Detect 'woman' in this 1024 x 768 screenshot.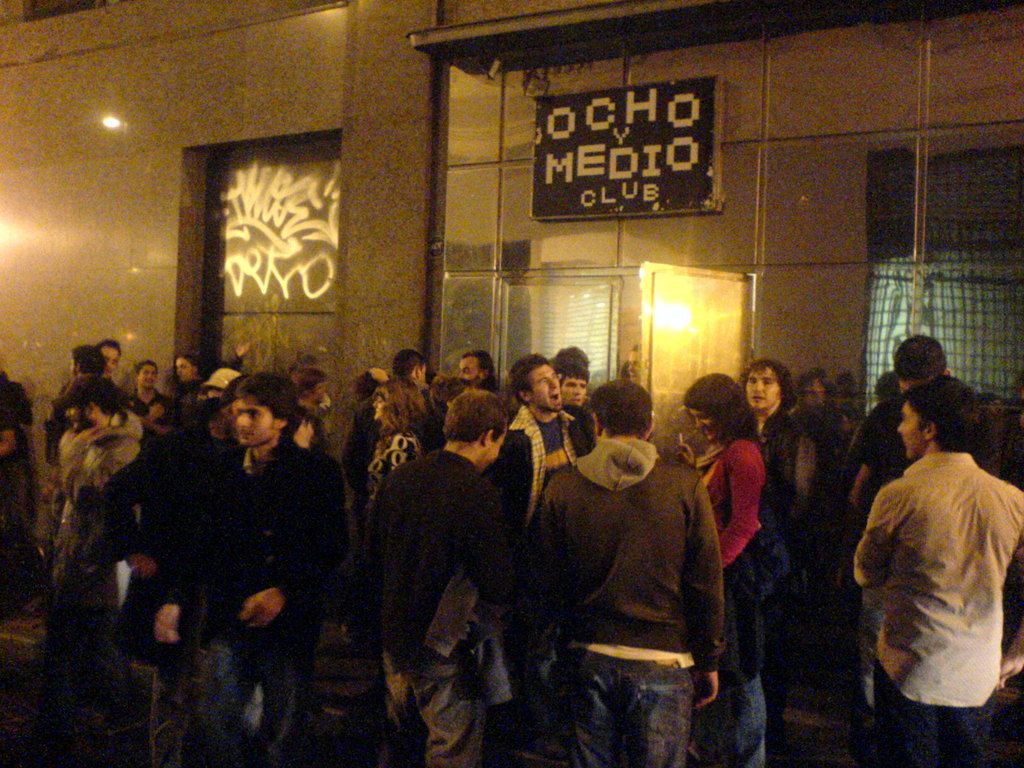
Detection: {"x1": 369, "y1": 373, "x2": 427, "y2": 506}.
